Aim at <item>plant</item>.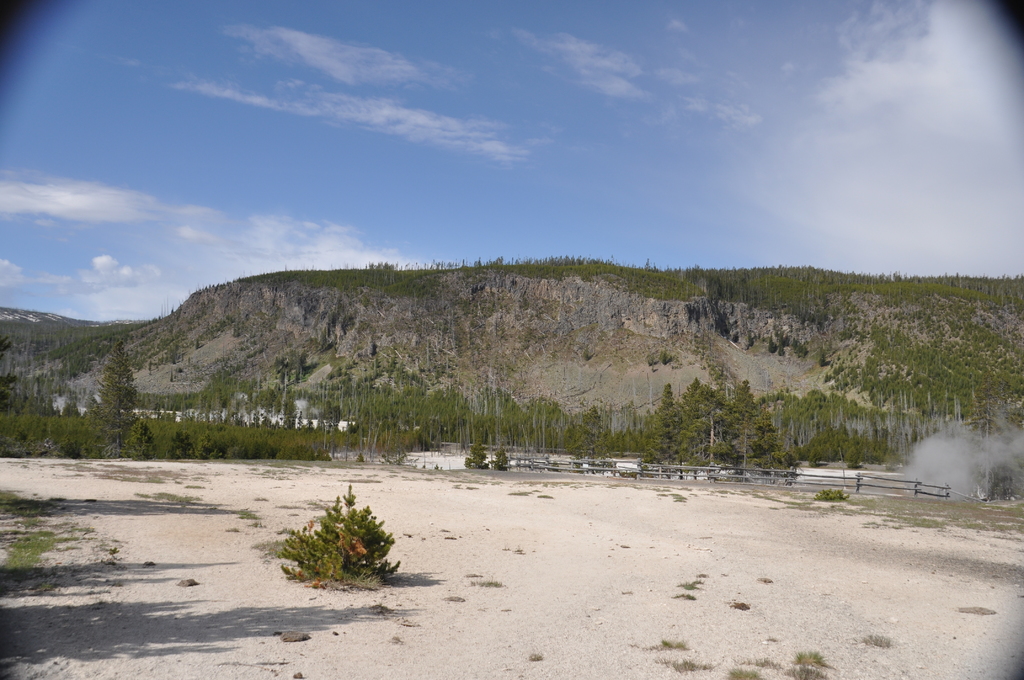
Aimed at 781/668/819/679.
